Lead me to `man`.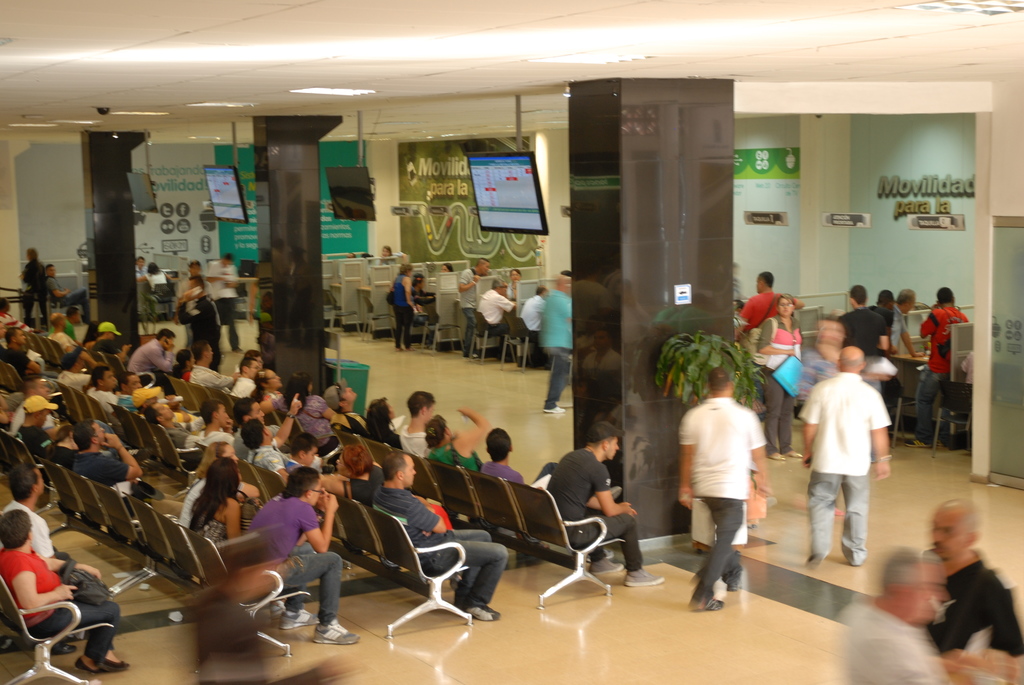
Lead to (39, 306, 81, 349).
